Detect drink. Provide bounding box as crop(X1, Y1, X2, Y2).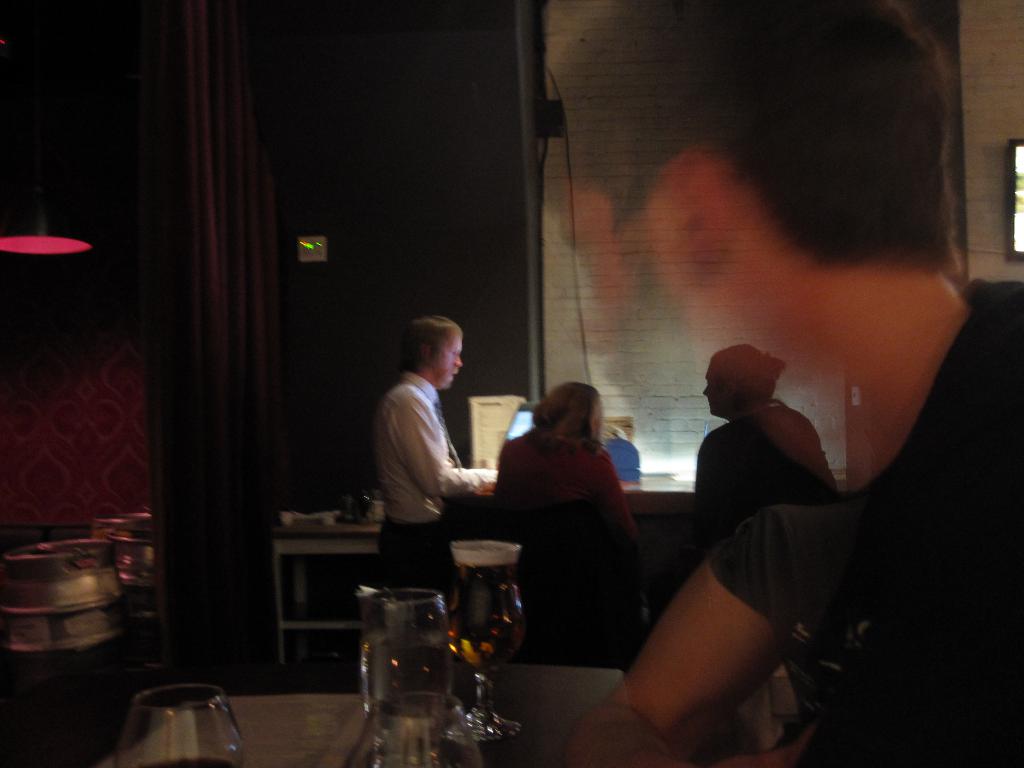
crop(372, 685, 463, 767).
